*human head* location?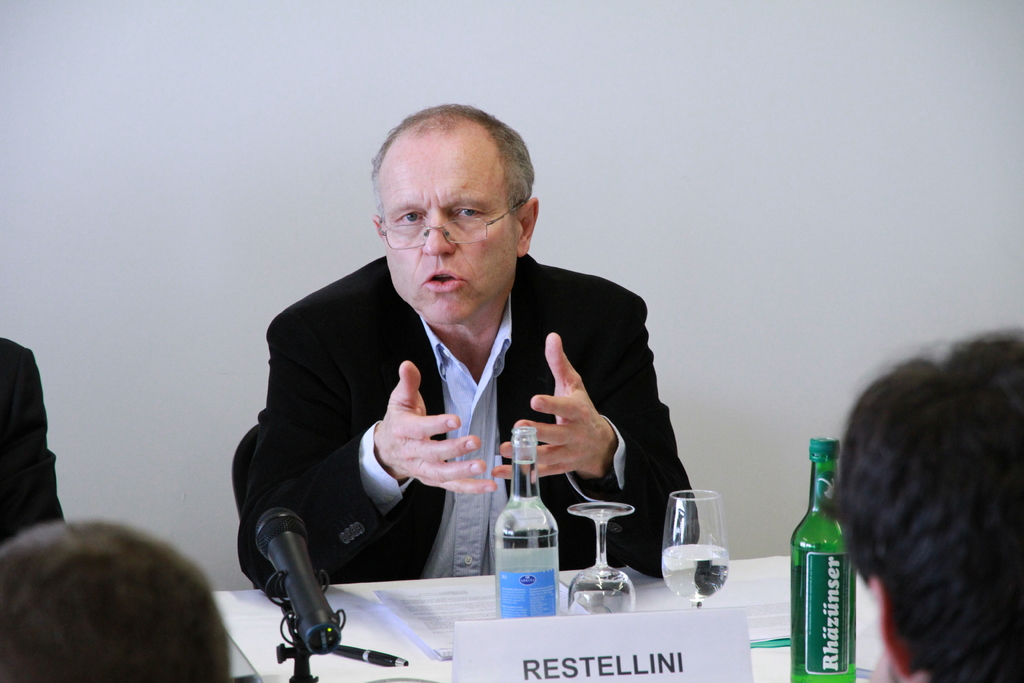
left=364, top=104, right=545, bottom=304
